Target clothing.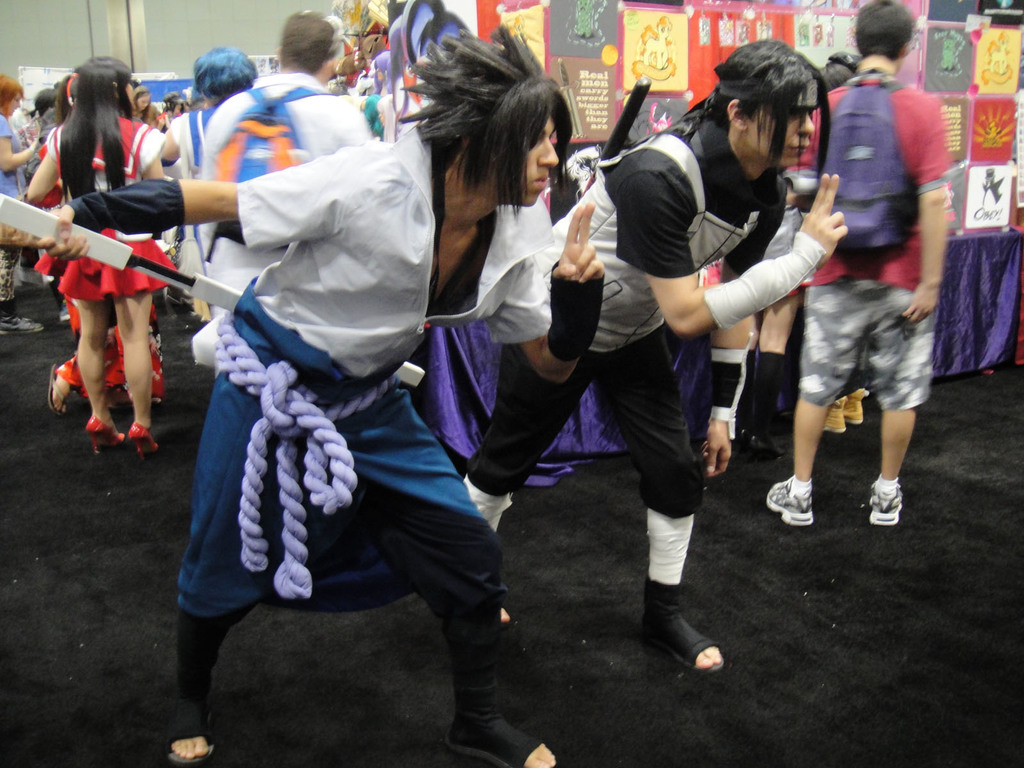
Target region: [x1=783, y1=58, x2=957, y2=396].
